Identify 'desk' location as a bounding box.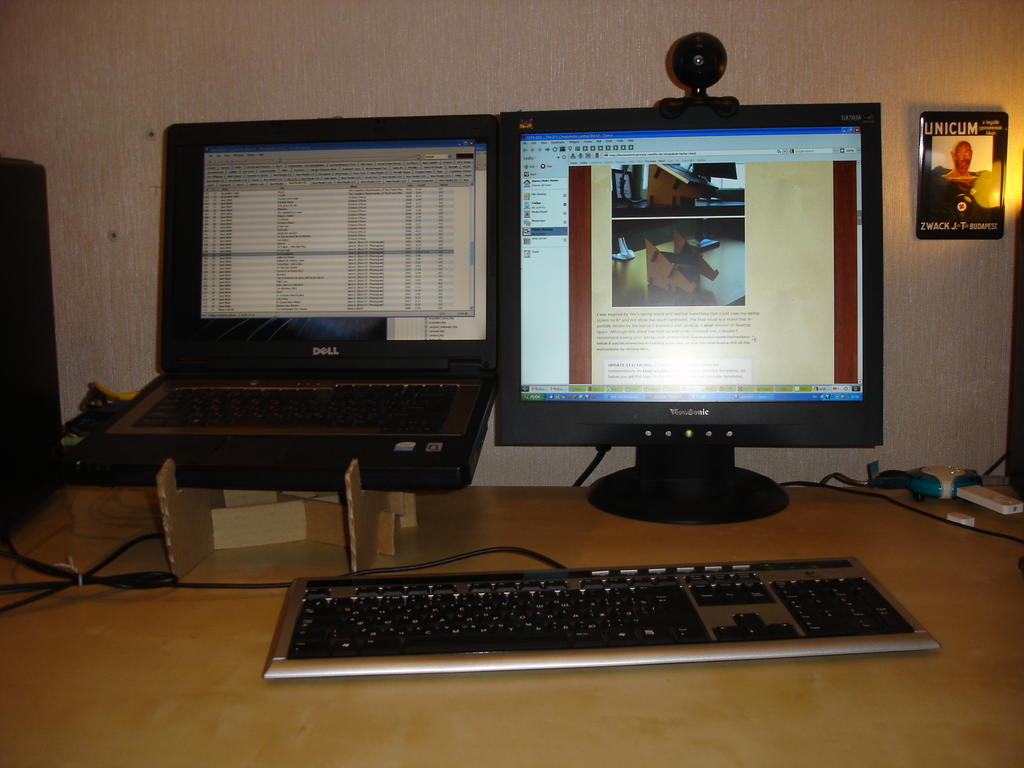
<region>0, 484, 1023, 767</region>.
